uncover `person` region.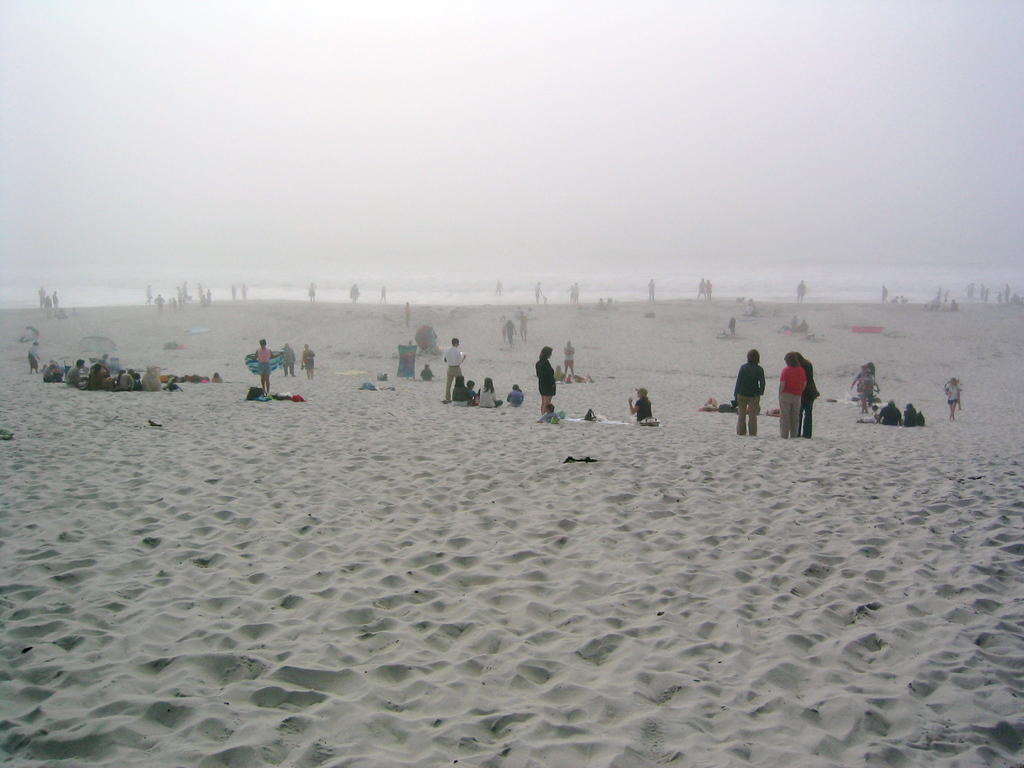
Uncovered: bbox=[502, 315, 515, 346].
